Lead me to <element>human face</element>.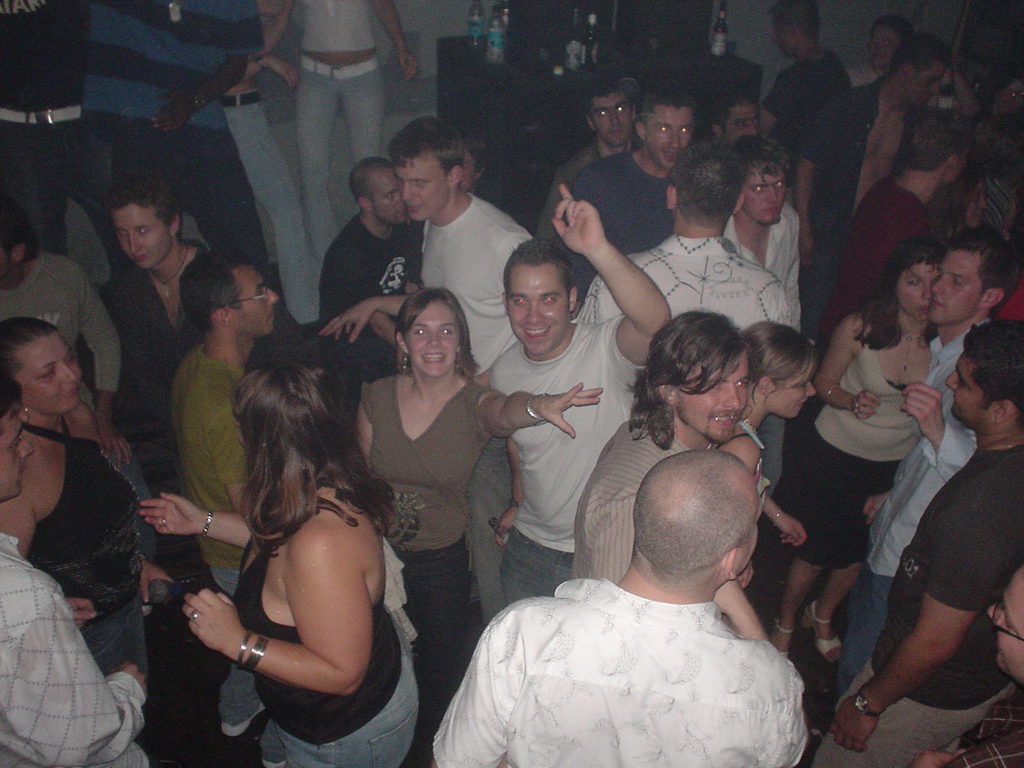
Lead to x1=940 y1=346 x2=990 y2=426.
